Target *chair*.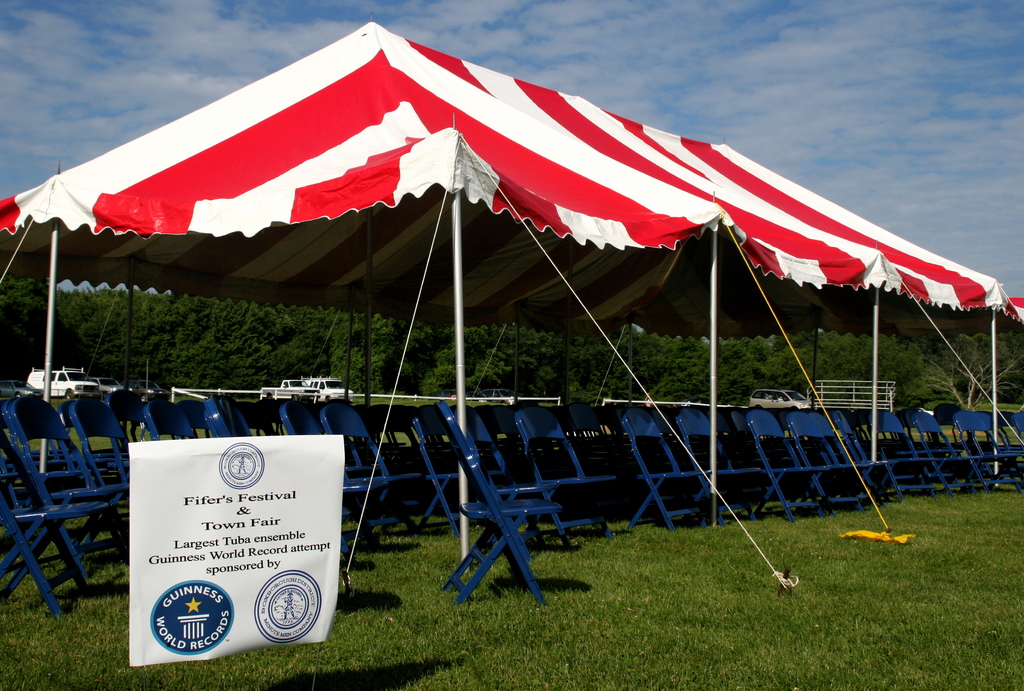
Target region: rect(744, 404, 820, 521).
